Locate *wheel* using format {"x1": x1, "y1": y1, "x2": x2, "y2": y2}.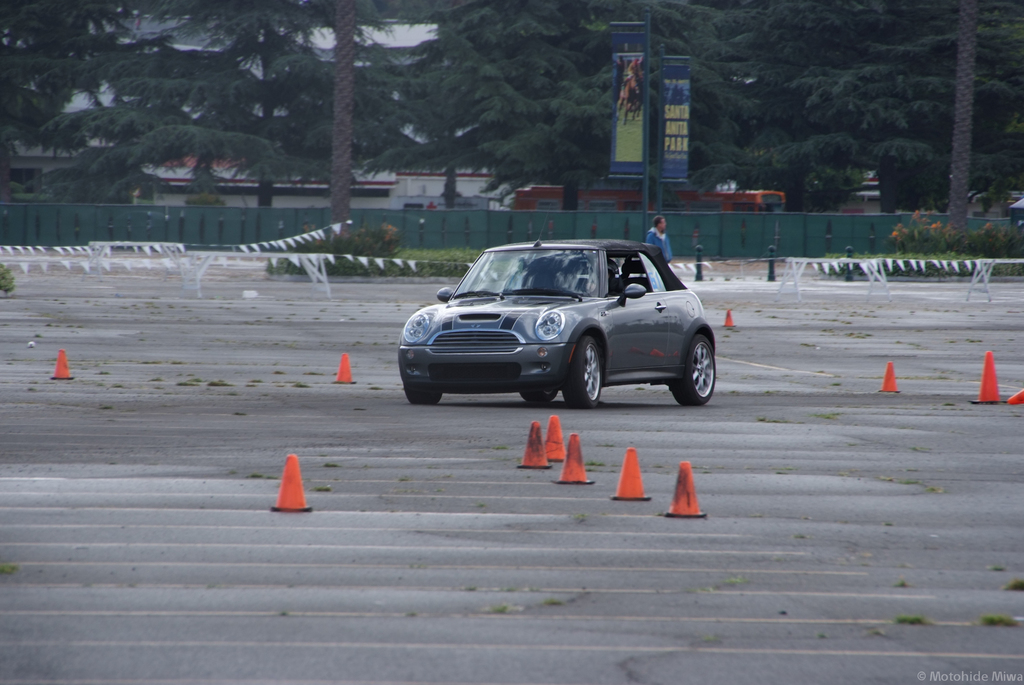
{"x1": 563, "y1": 334, "x2": 604, "y2": 408}.
